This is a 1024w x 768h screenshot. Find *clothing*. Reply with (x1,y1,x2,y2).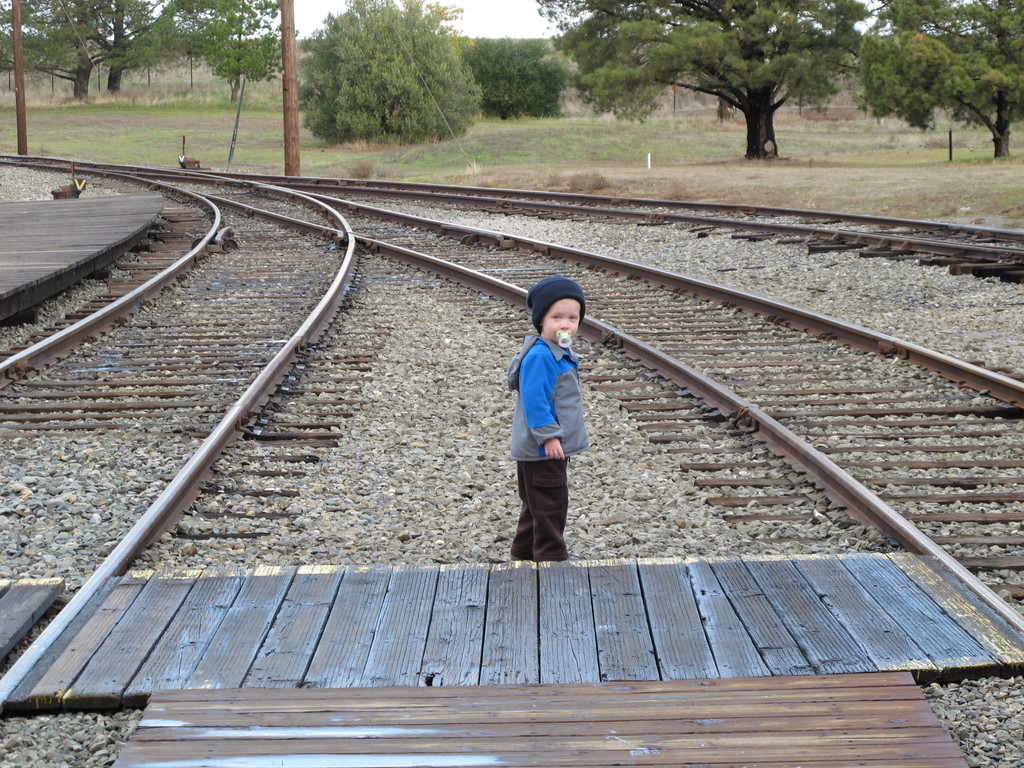
(504,336,589,564).
